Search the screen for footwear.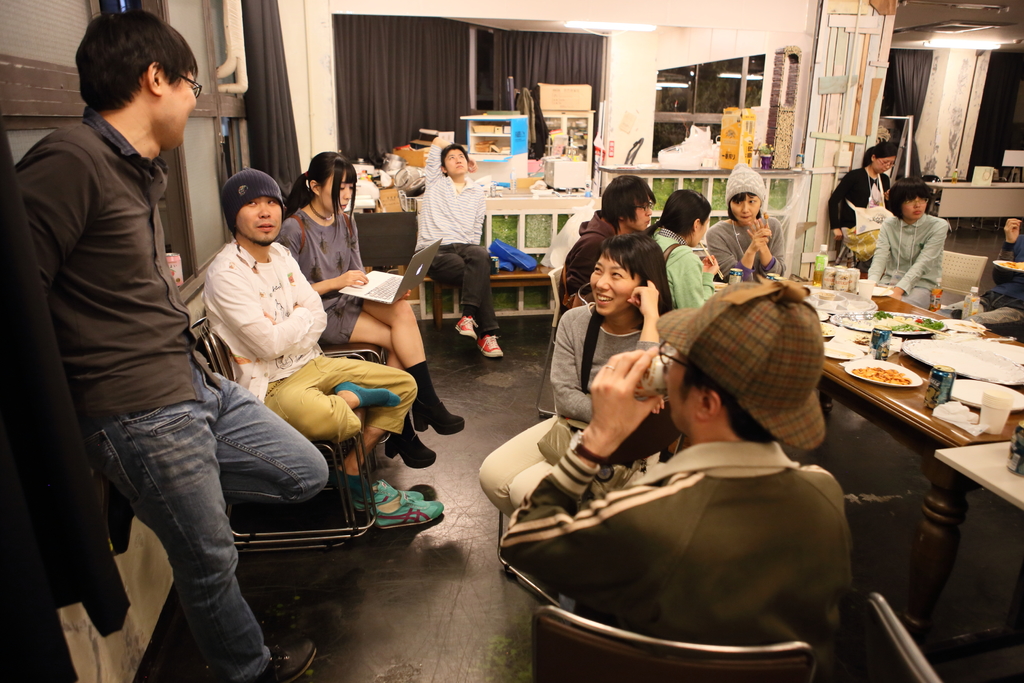
Found at 445 298 506 363.
